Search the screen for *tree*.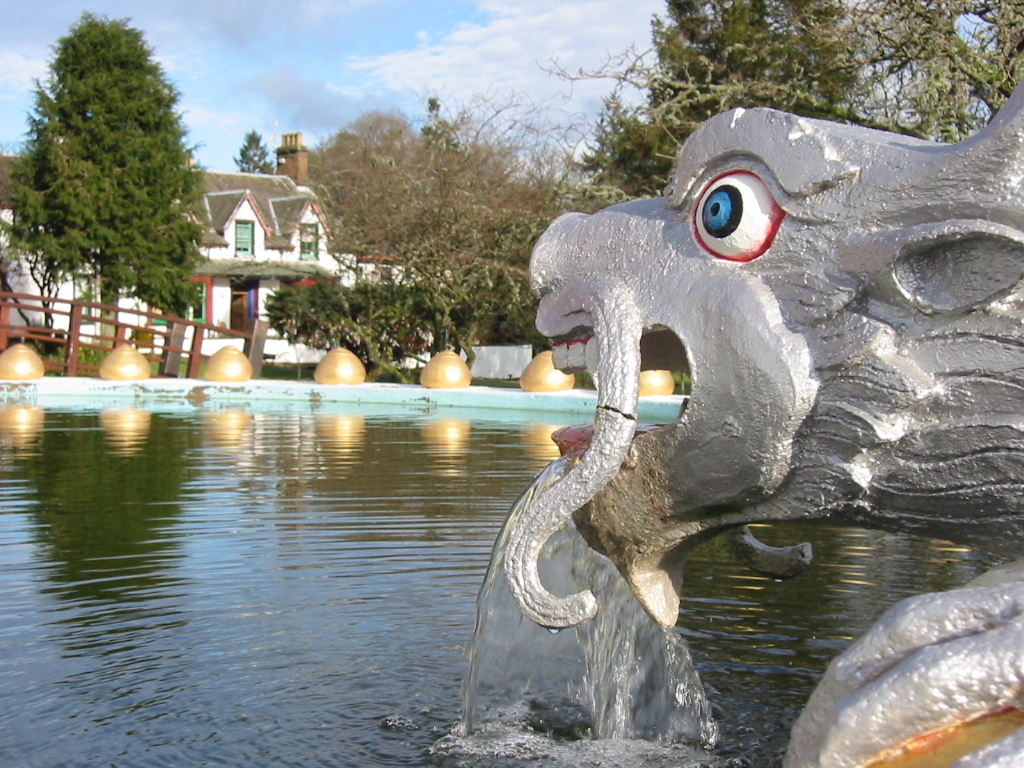
Found at 530,0,1023,208.
